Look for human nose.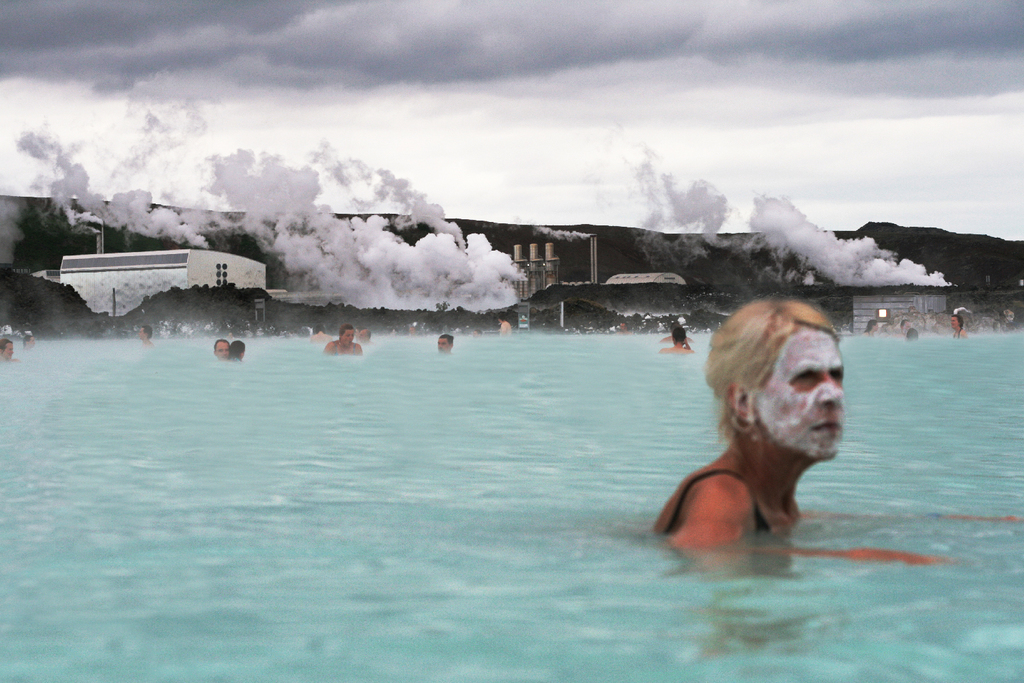
Found: 818:378:845:406.
